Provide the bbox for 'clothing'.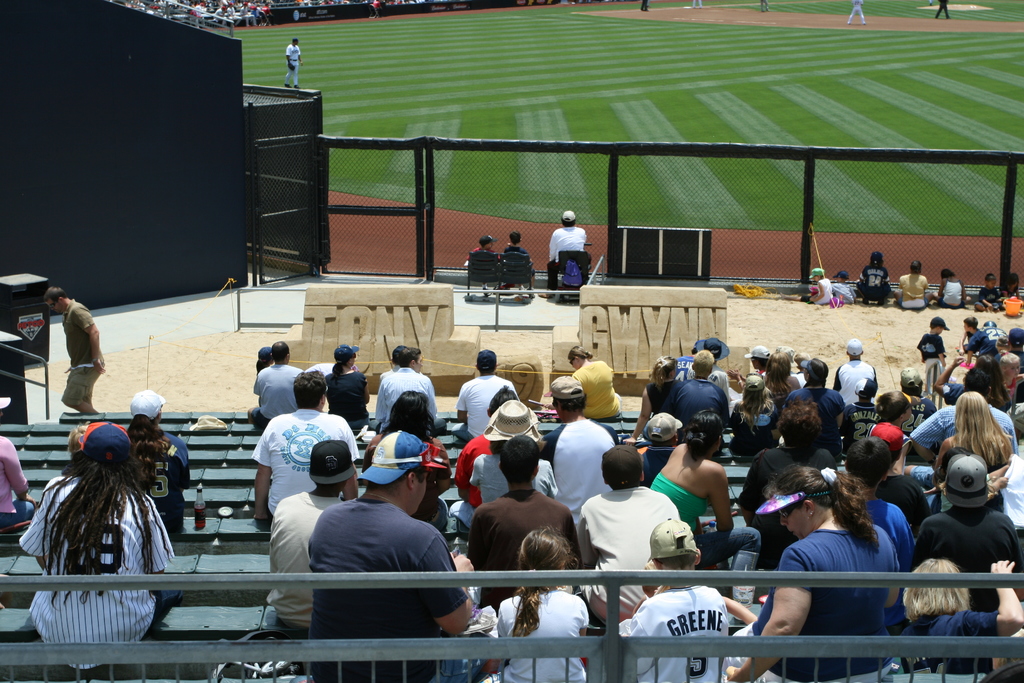
x1=833, y1=283, x2=851, y2=302.
